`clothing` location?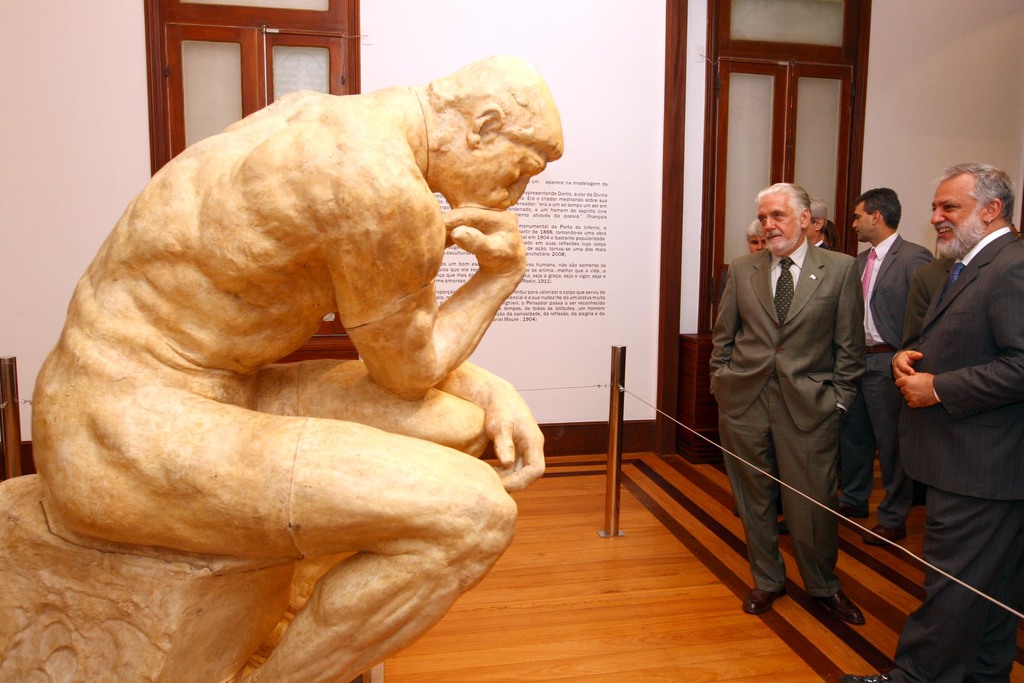
[x1=709, y1=178, x2=896, y2=630]
